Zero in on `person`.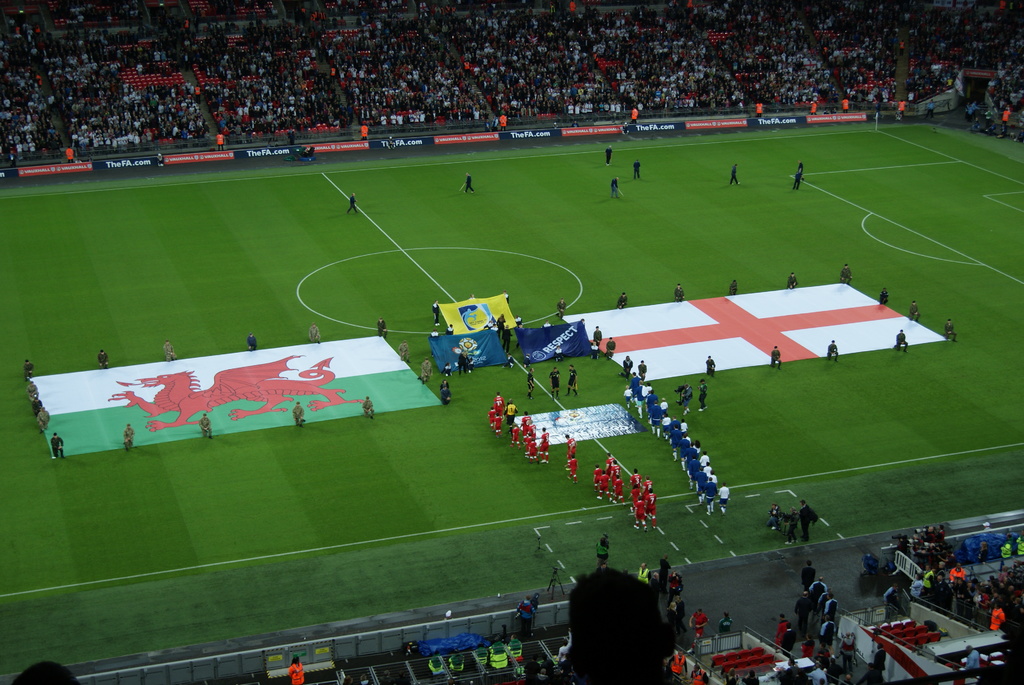
Zeroed in: [x1=660, y1=408, x2=670, y2=438].
